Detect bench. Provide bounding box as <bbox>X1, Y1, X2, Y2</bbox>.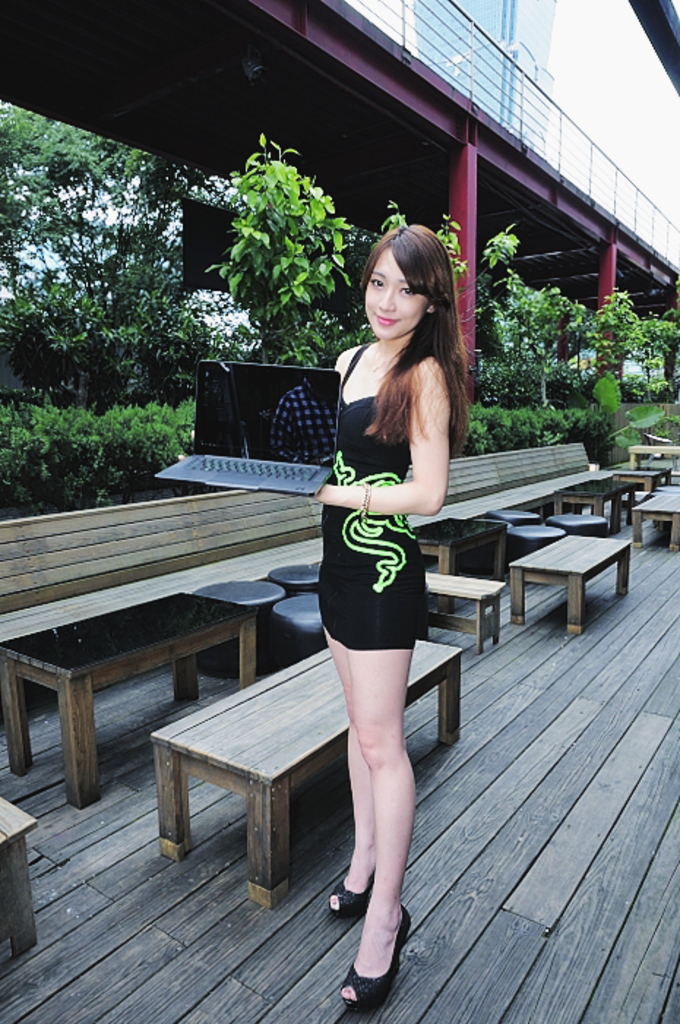
<bbox>149, 651, 464, 917</bbox>.
